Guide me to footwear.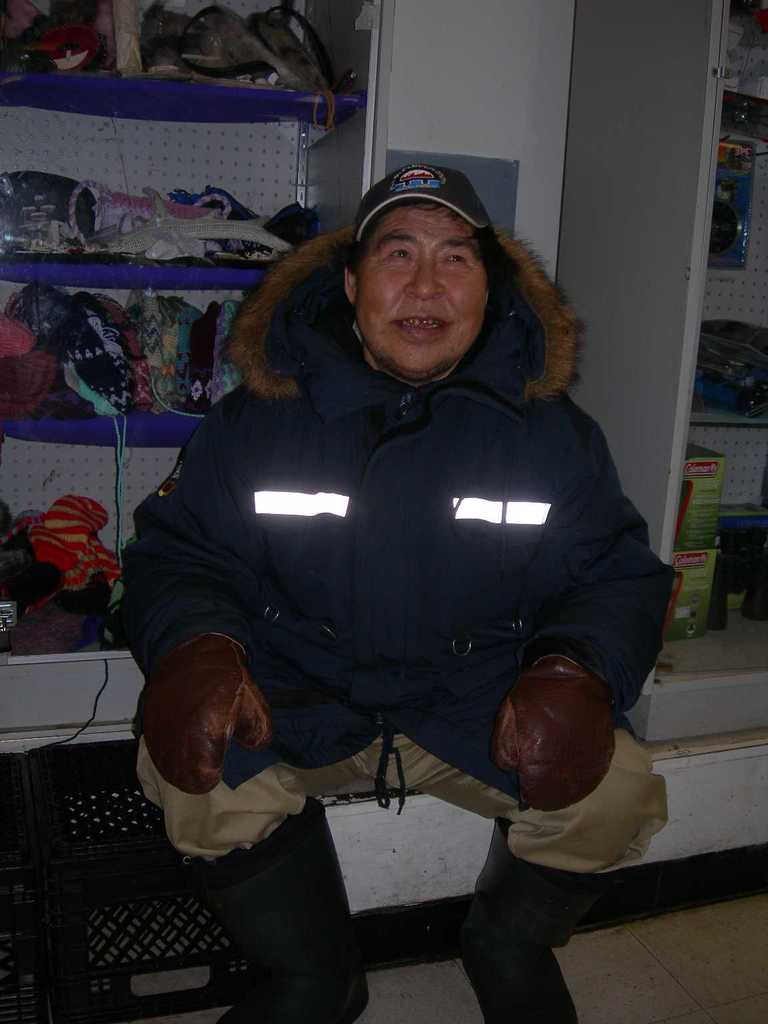
Guidance: x1=189, y1=800, x2=371, y2=1023.
